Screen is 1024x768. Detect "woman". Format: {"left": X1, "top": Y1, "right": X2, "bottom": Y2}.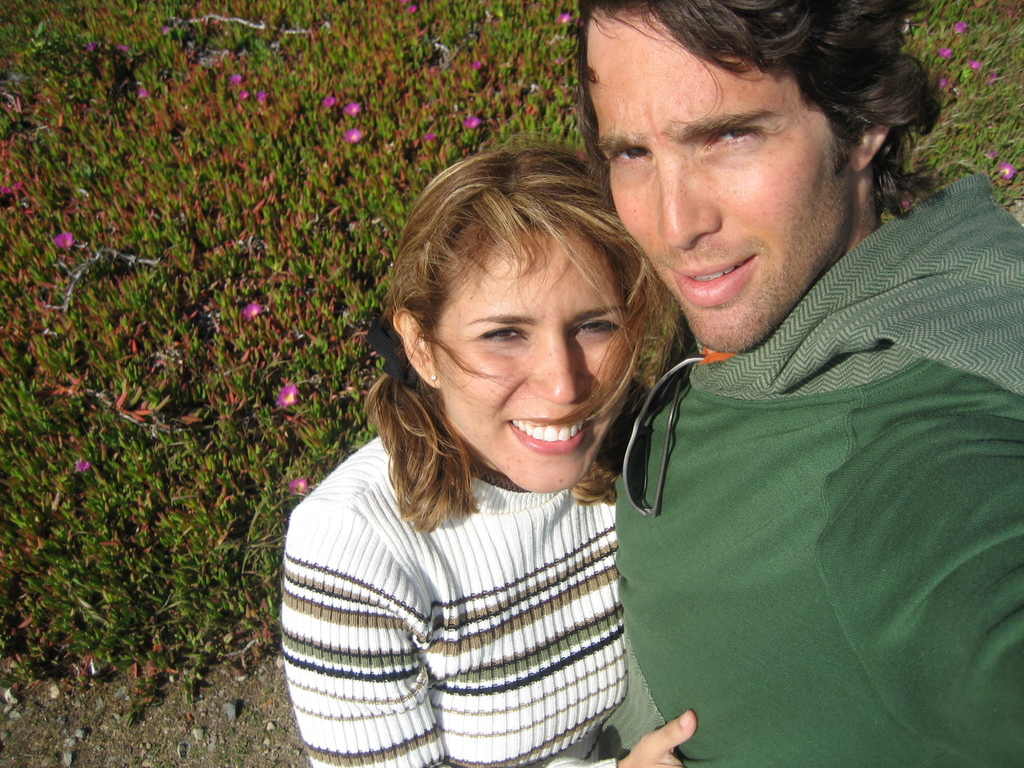
{"left": 257, "top": 123, "right": 698, "bottom": 766}.
